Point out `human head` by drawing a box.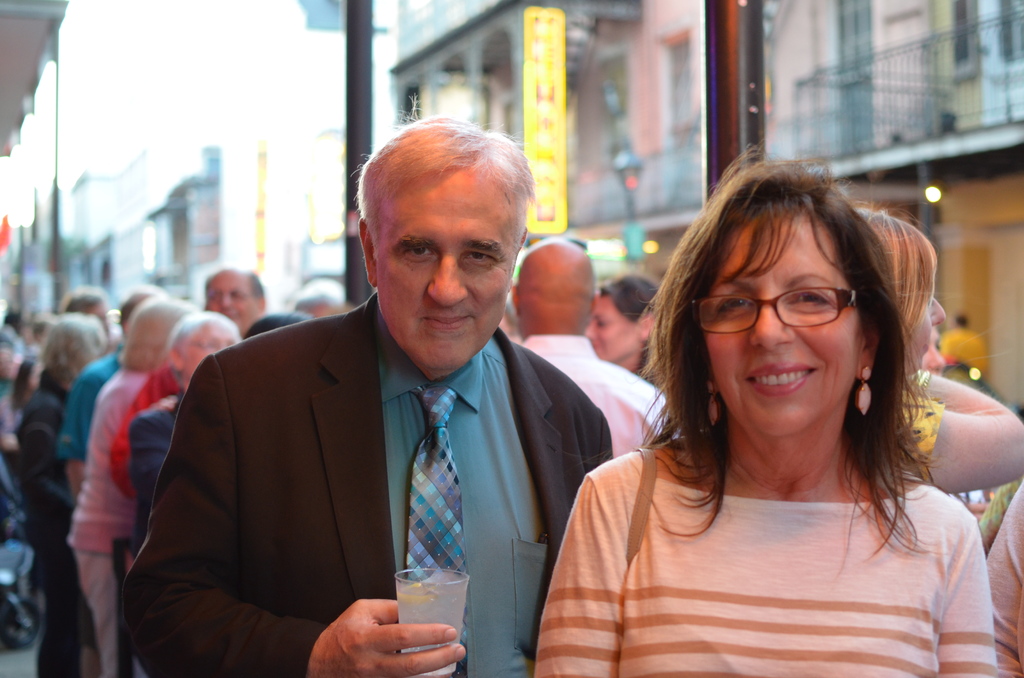
168 310 241 386.
